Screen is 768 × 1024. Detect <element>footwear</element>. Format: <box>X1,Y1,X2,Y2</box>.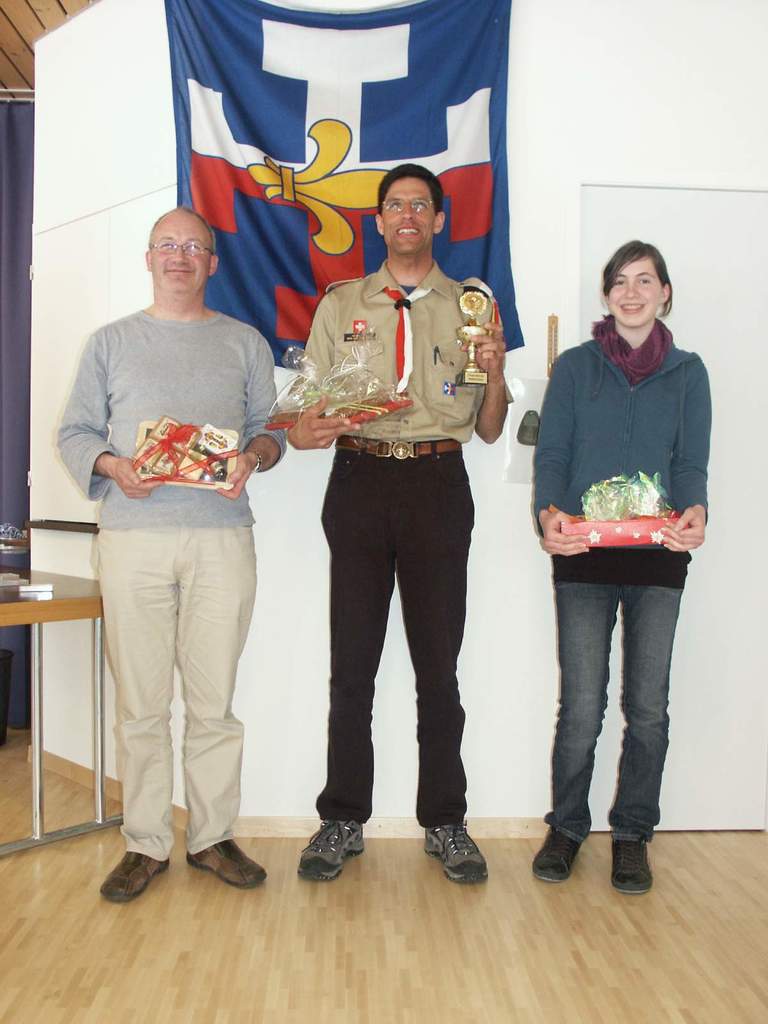
<box>613,836,660,898</box>.
